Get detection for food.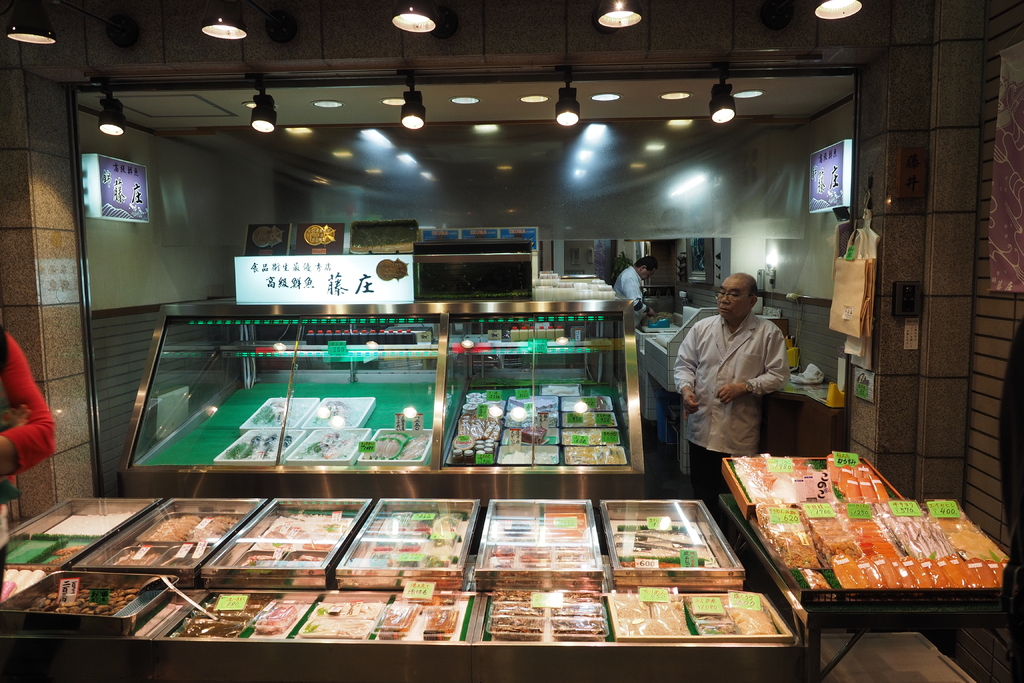
Detection: crop(376, 593, 458, 641).
